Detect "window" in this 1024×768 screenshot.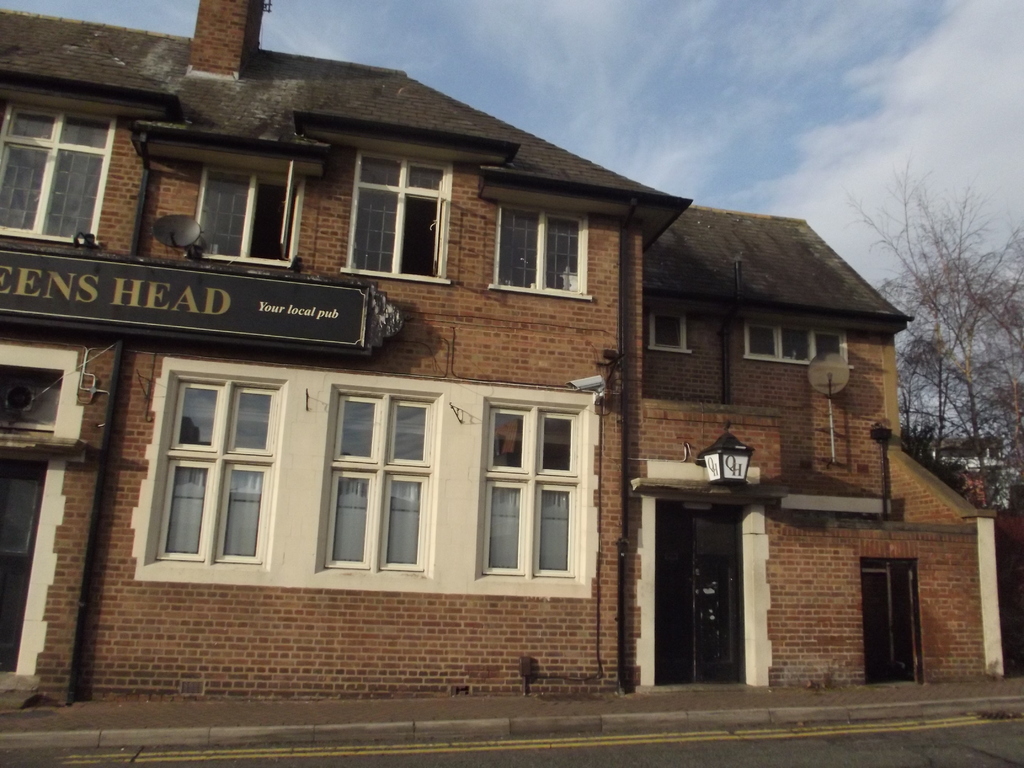
Detection: [645,307,686,352].
